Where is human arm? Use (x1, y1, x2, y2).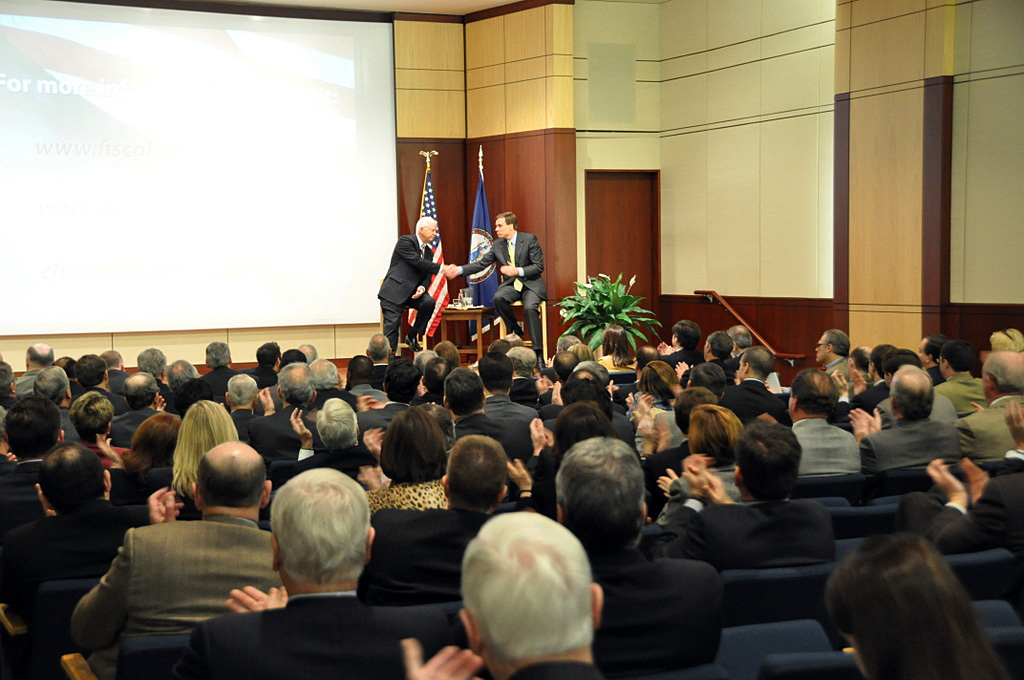
(360, 427, 384, 463).
